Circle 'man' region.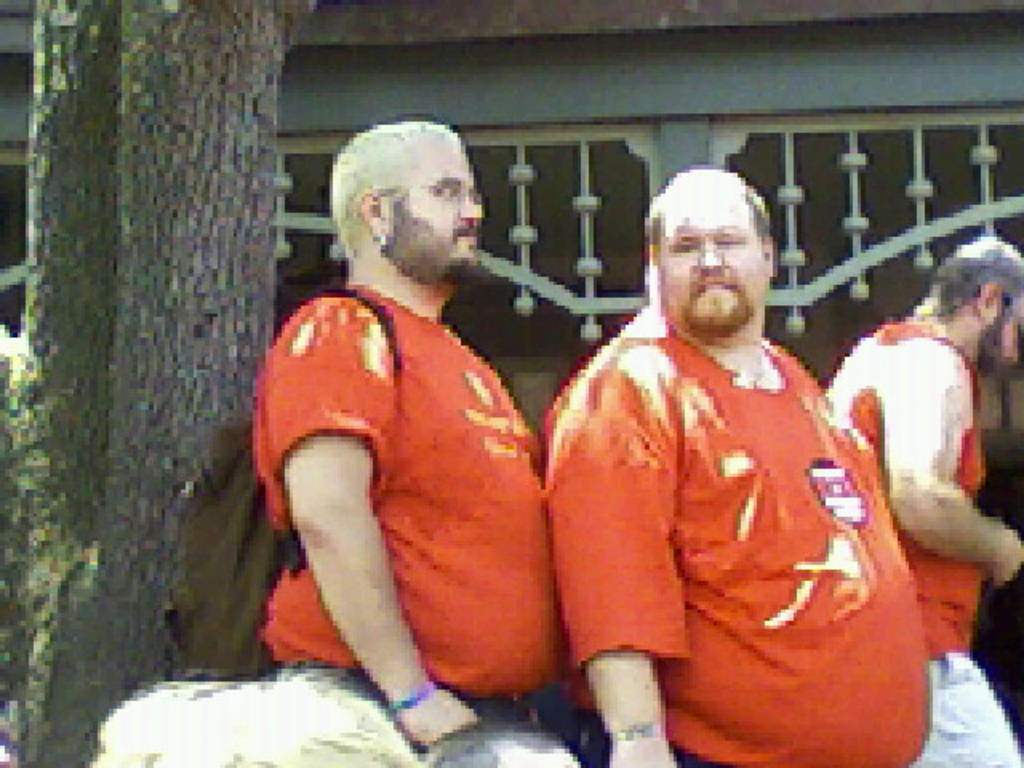
Region: <bbox>821, 232, 1022, 766</bbox>.
